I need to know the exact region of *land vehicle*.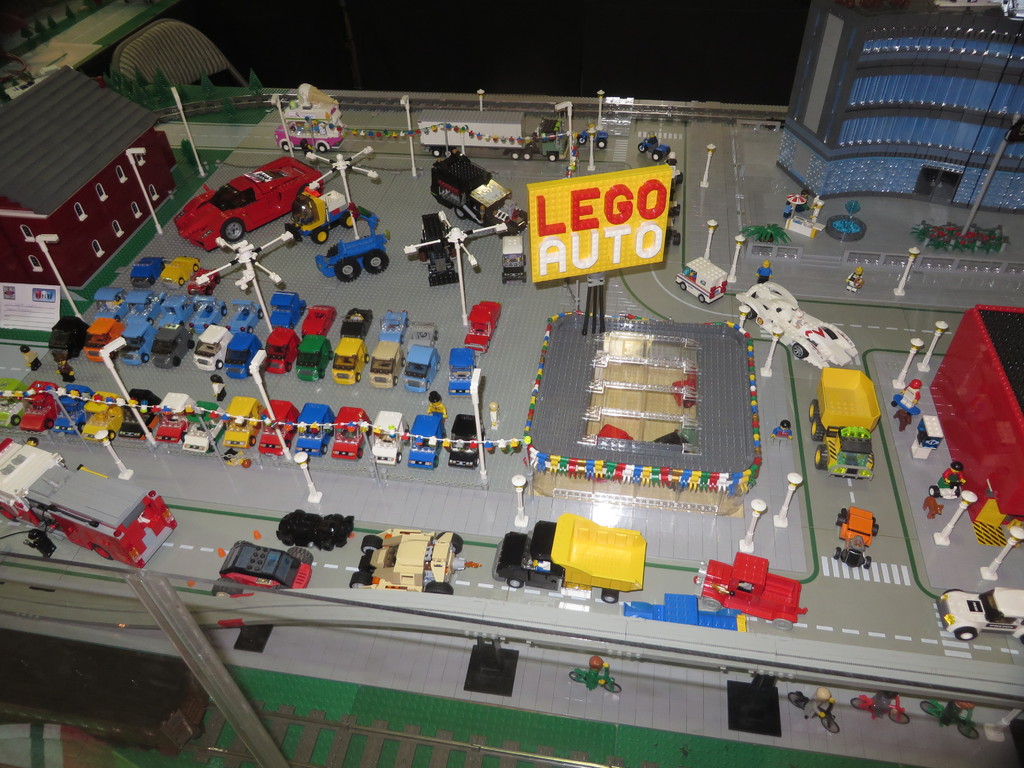
Region: 155/319/195/369.
